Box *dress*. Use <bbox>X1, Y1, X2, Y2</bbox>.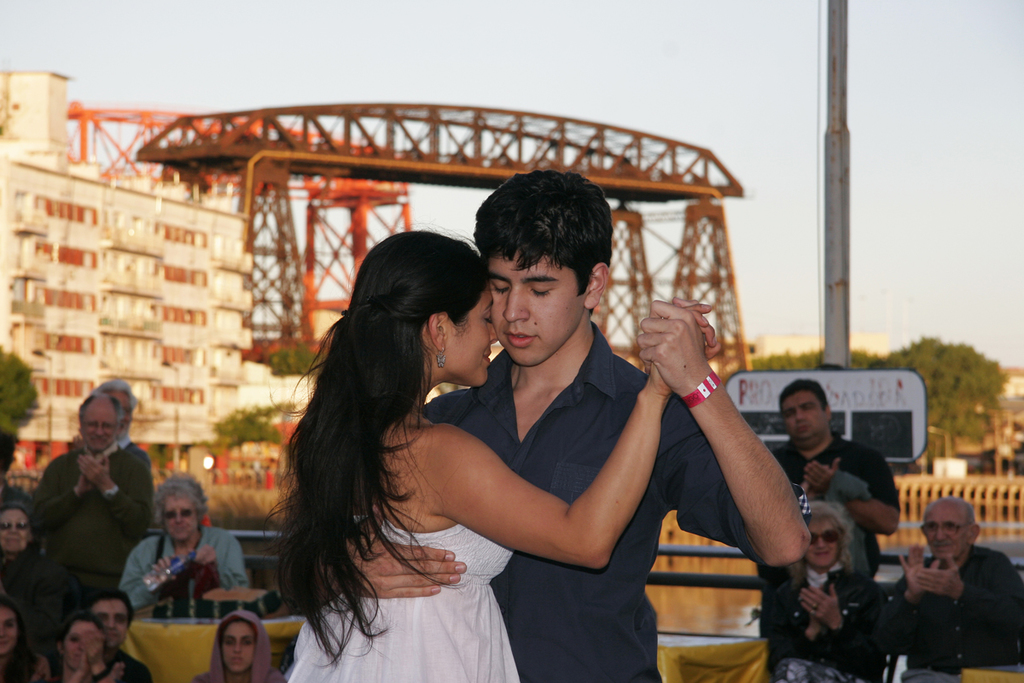
<bbox>777, 563, 899, 682</bbox>.
